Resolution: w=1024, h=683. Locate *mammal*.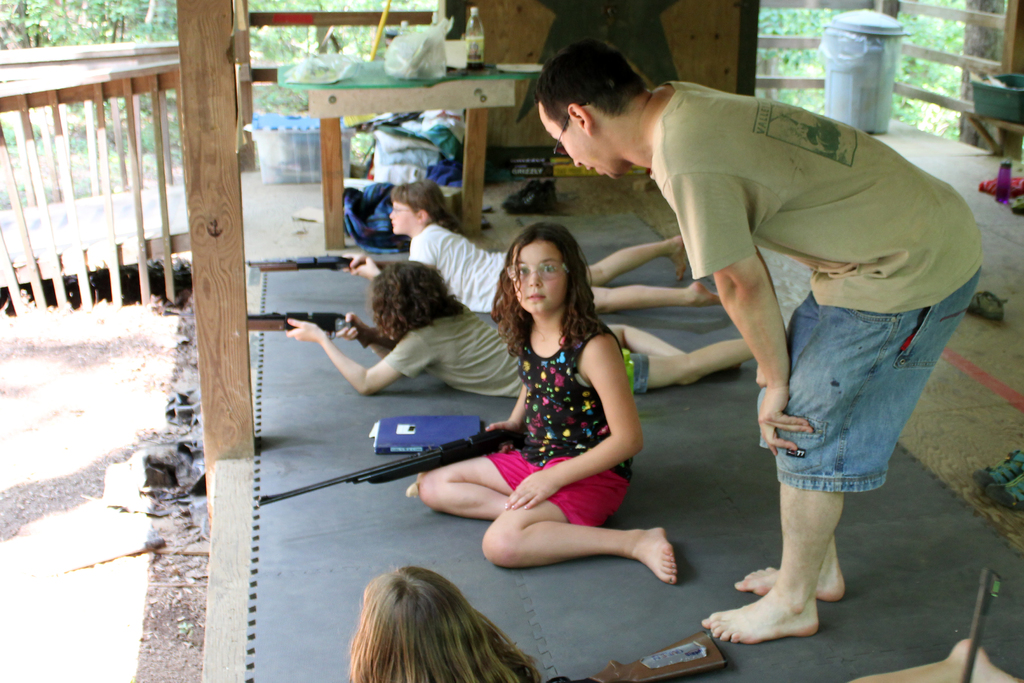
<bbox>532, 37, 980, 645</bbox>.
